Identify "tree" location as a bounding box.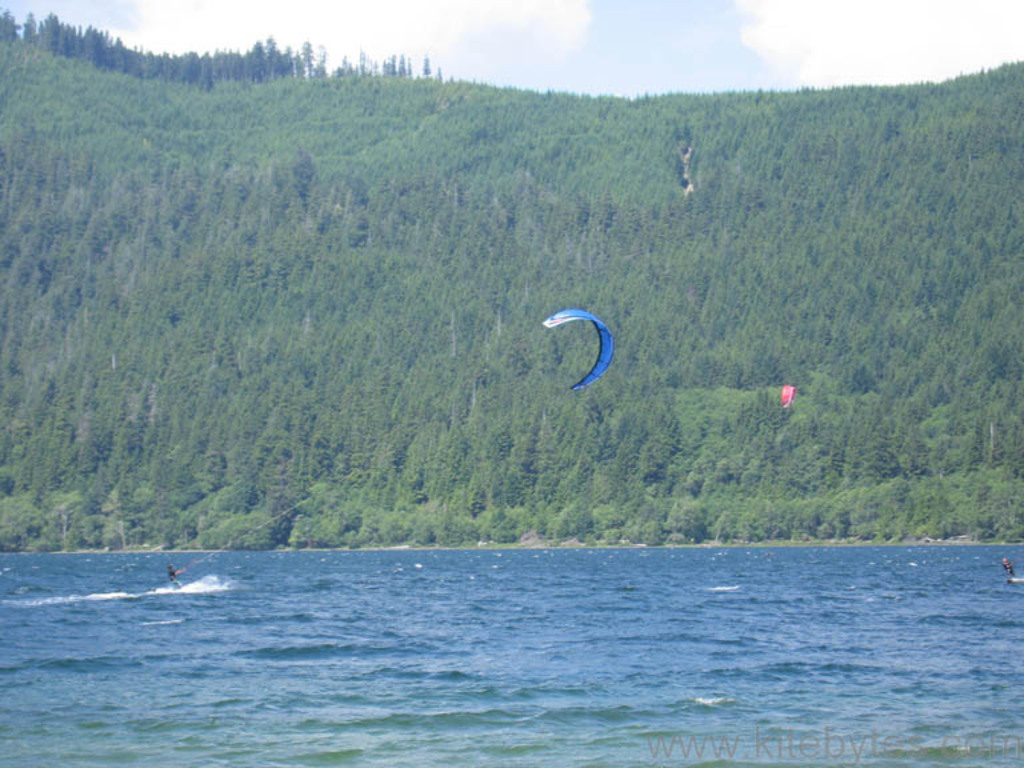
(left=383, top=47, right=419, bottom=81).
